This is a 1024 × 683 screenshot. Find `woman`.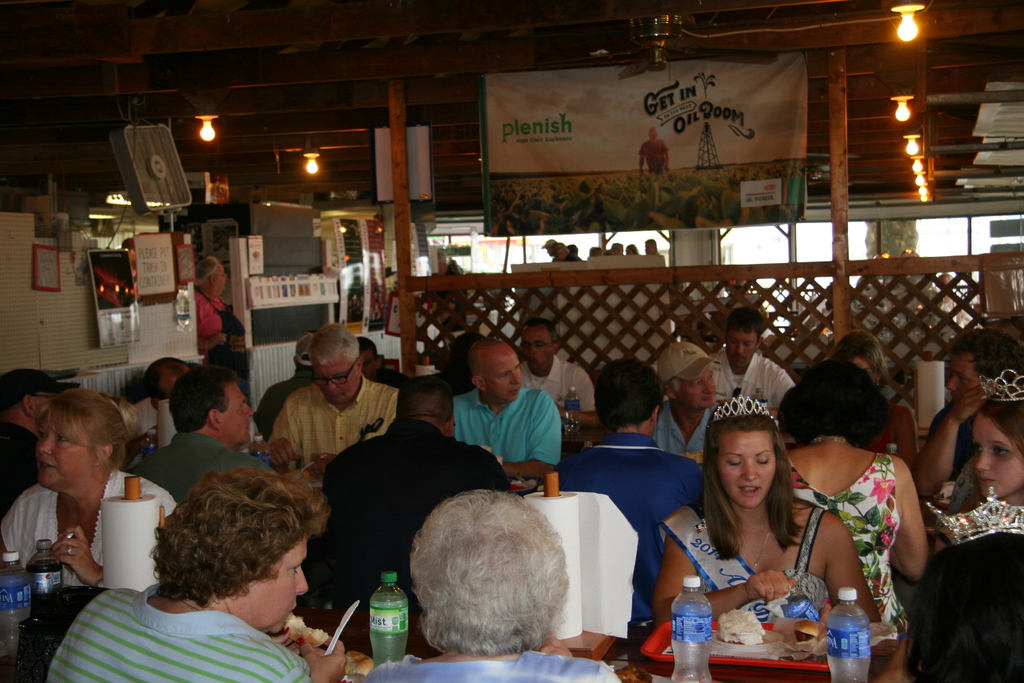
Bounding box: box(961, 371, 1023, 513).
